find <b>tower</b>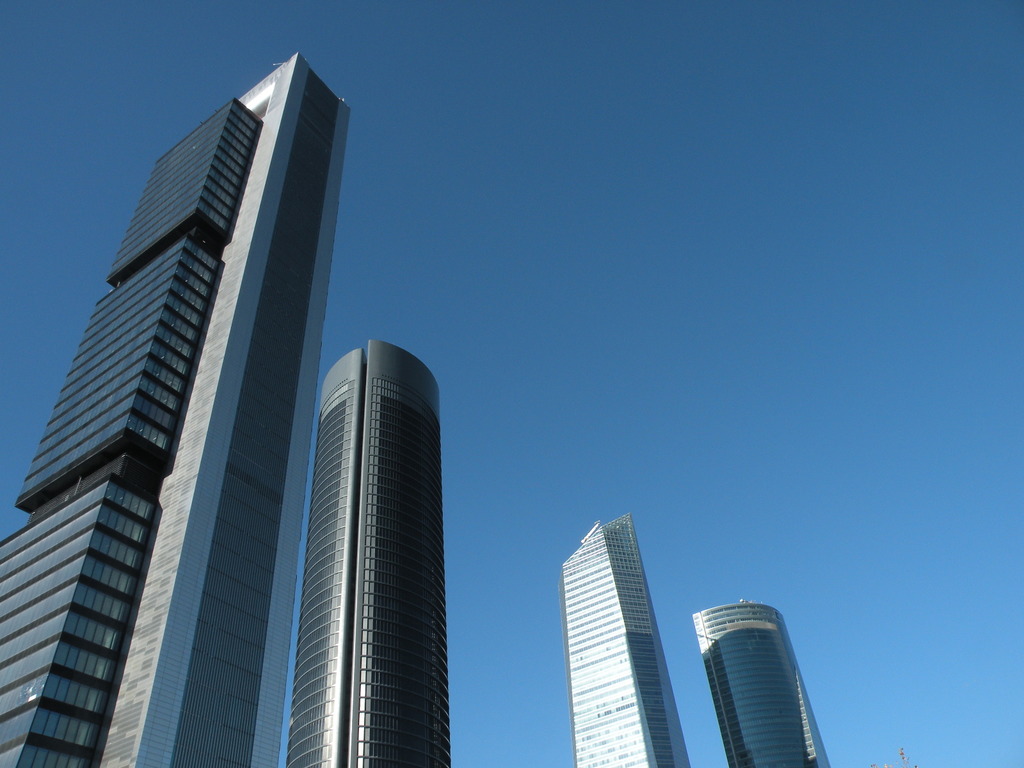
l=282, t=328, r=453, b=767
